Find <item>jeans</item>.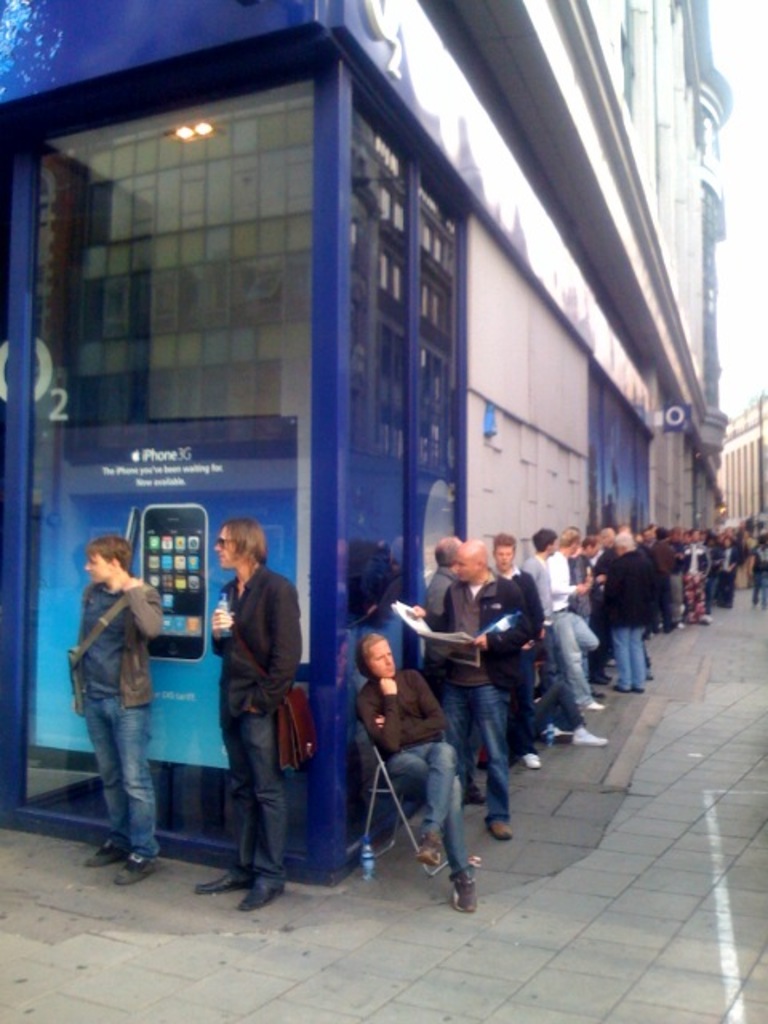
<region>534, 622, 565, 688</region>.
